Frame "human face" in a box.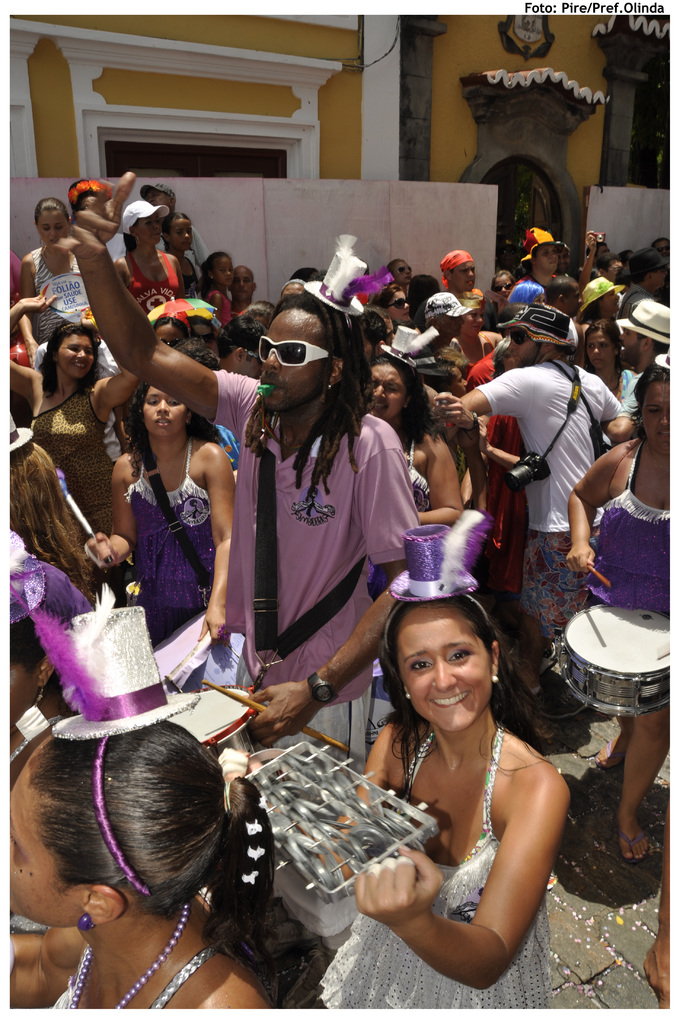
Rect(637, 377, 676, 453).
